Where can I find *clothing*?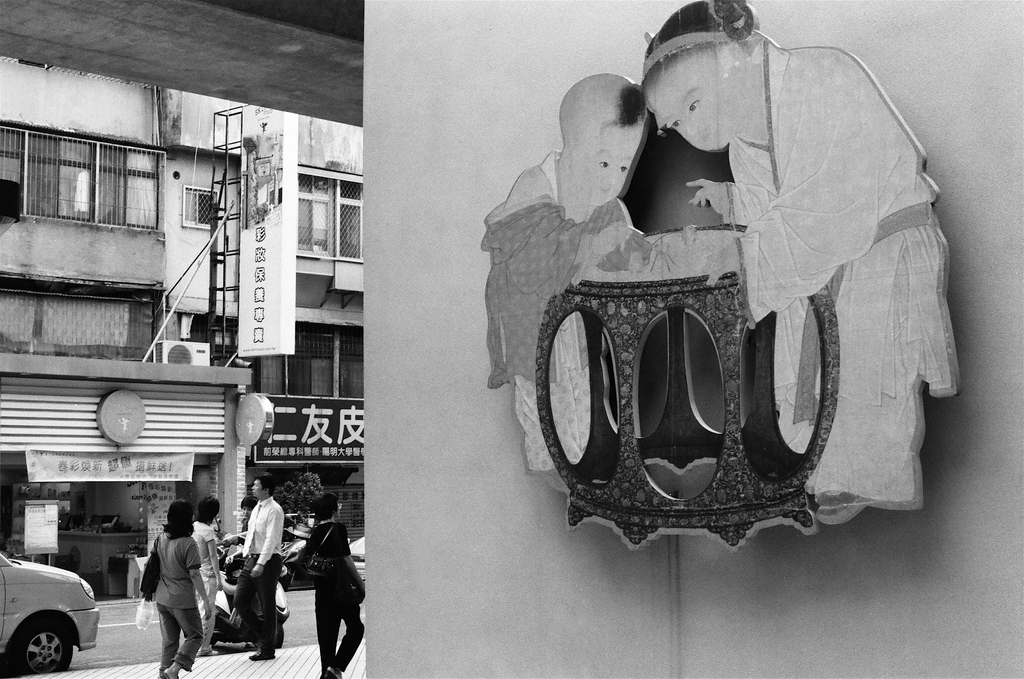
You can find it at bbox=[152, 530, 204, 678].
